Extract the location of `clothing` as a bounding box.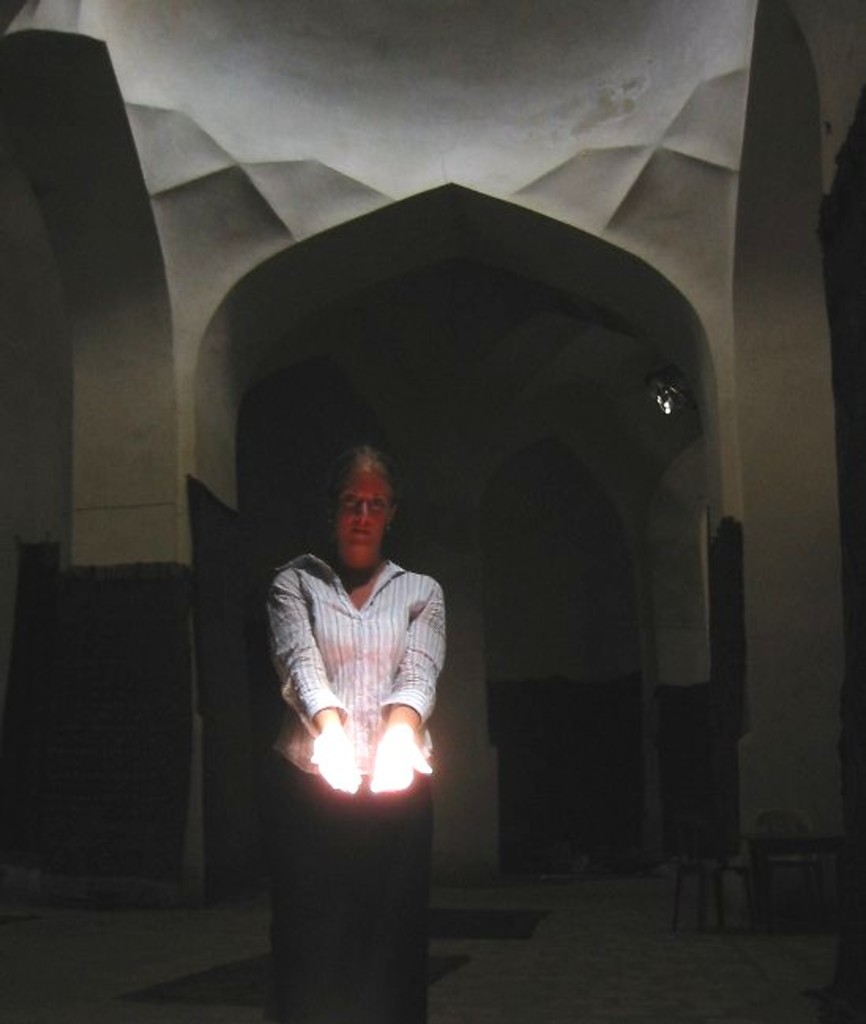
pyautogui.locateOnScreen(270, 751, 429, 1022).
